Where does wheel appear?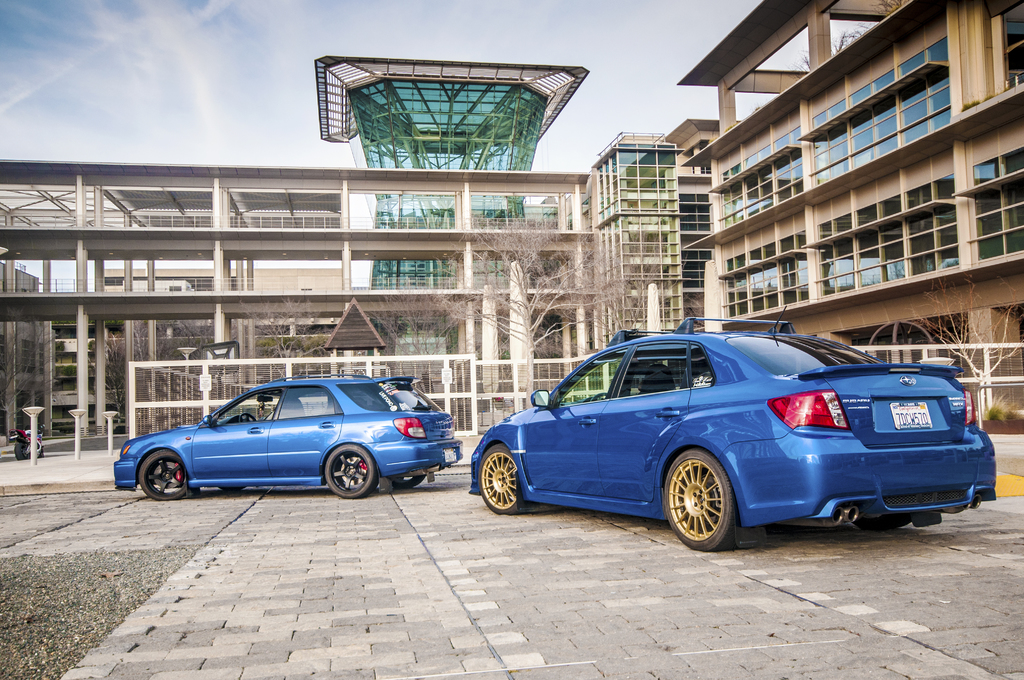
Appears at l=325, t=446, r=376, b=497.
